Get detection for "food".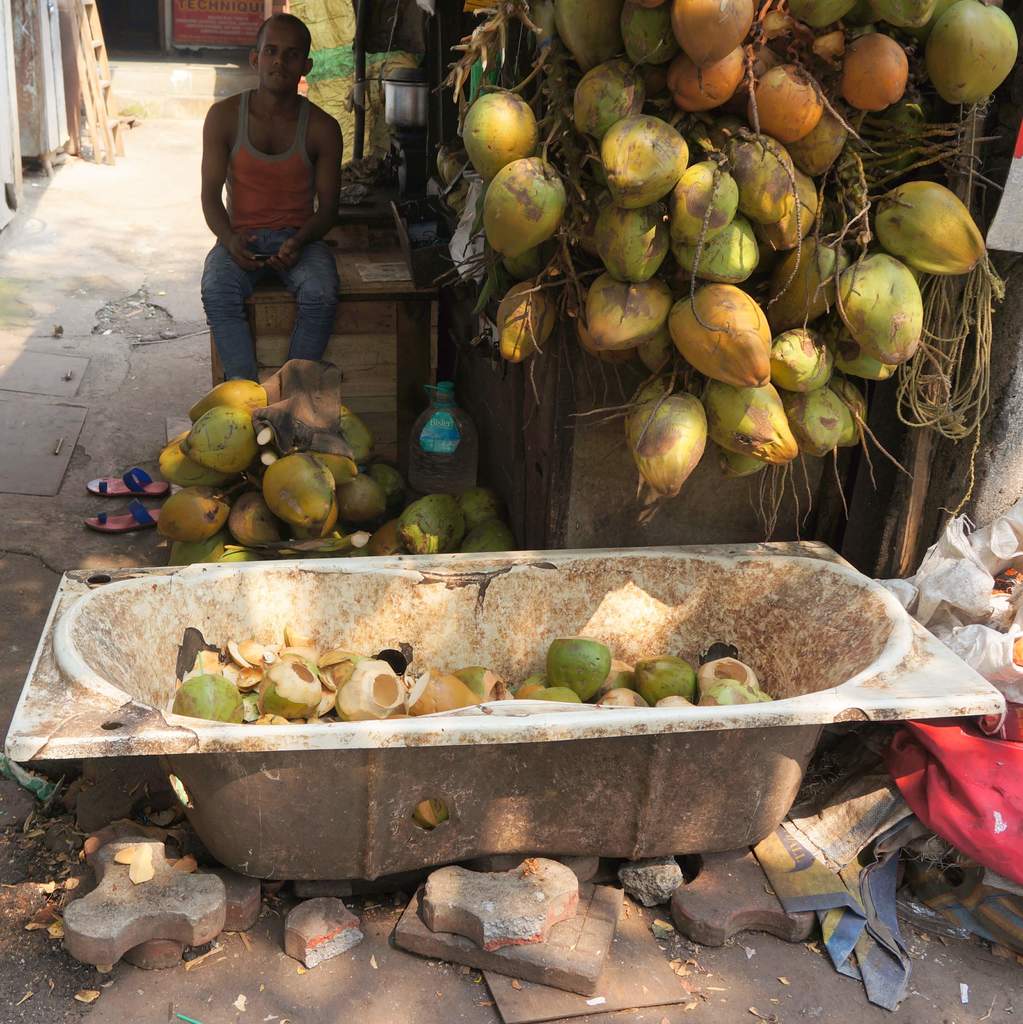
Detection: (549,639,612,699).
